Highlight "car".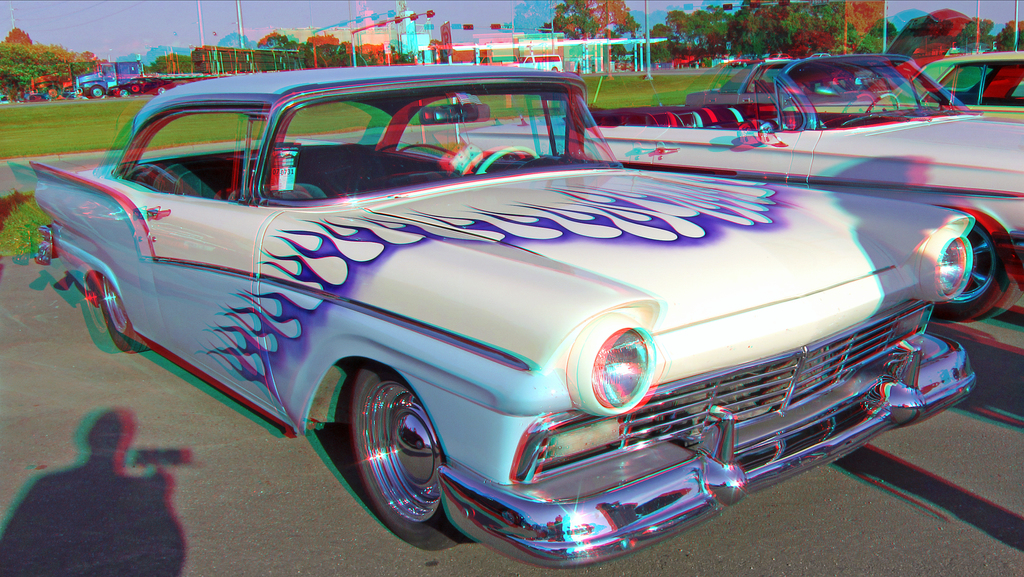
Highlighted region: [left=808, top=52, right=831, bottom=60].
